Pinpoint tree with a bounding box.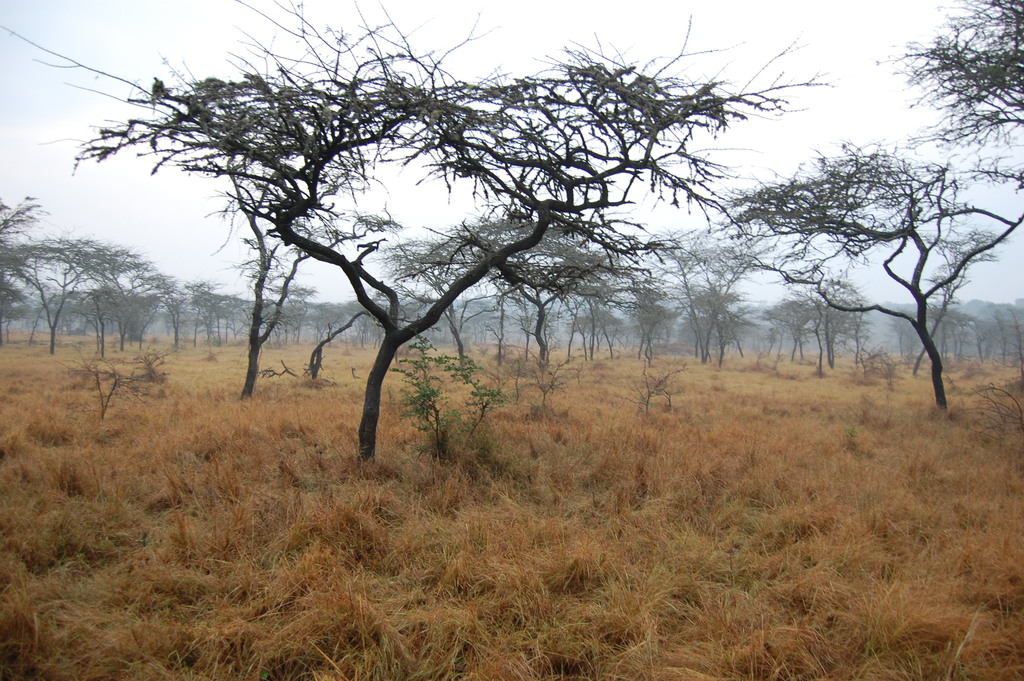
(left=192, top=280, right=237, bottom=349).
